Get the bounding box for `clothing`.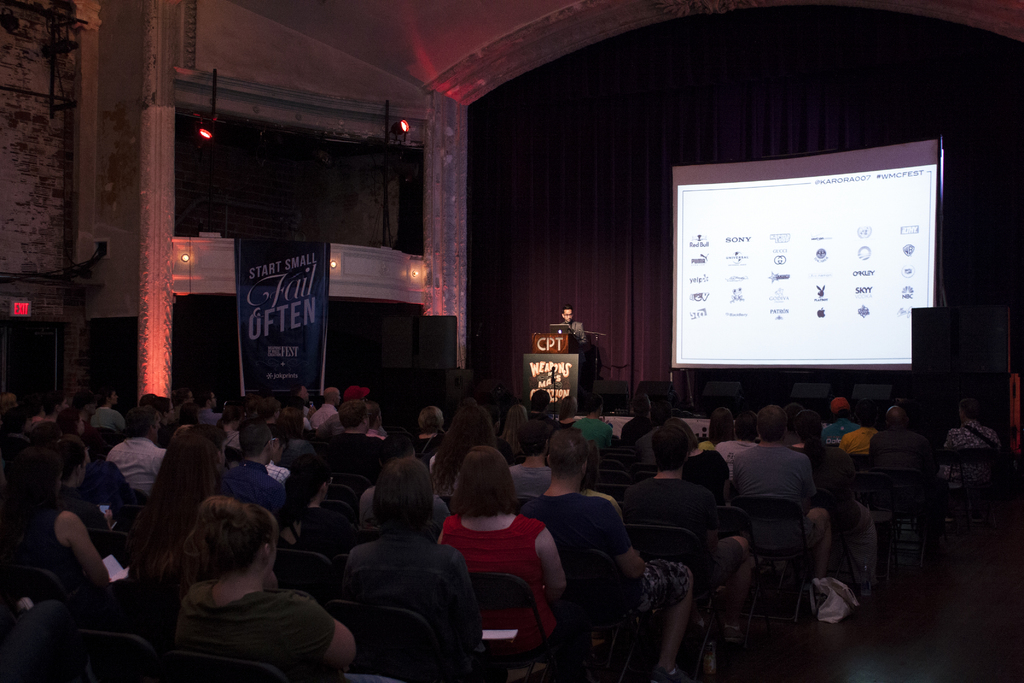
select_region(164, 576, 339, 682).
